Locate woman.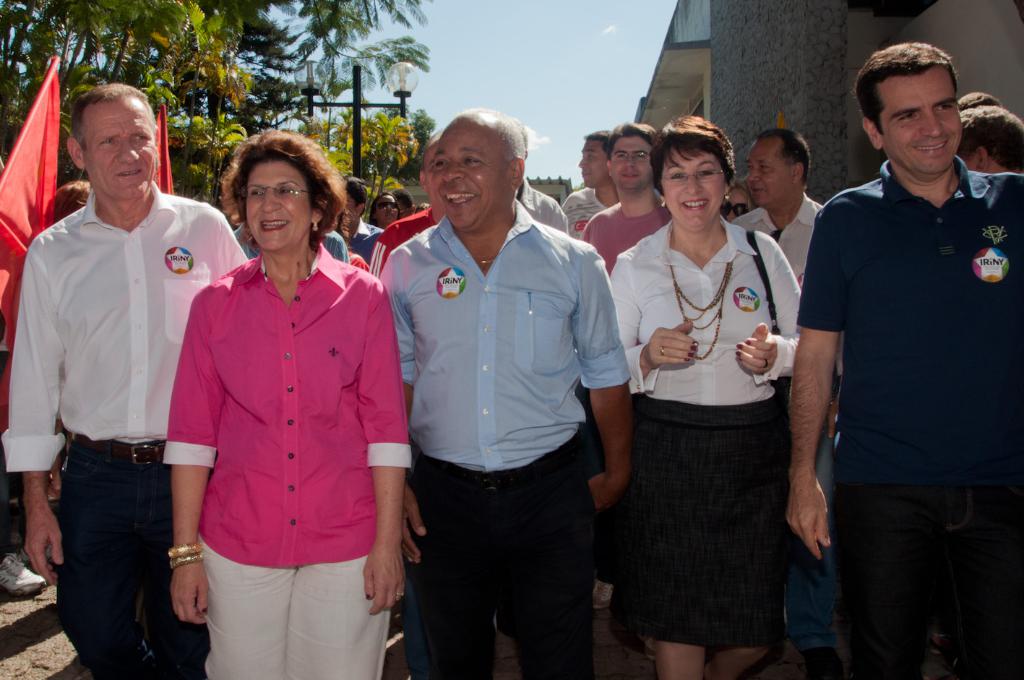
Bounding box: left=718, top=178, right=772, bottom=225.
